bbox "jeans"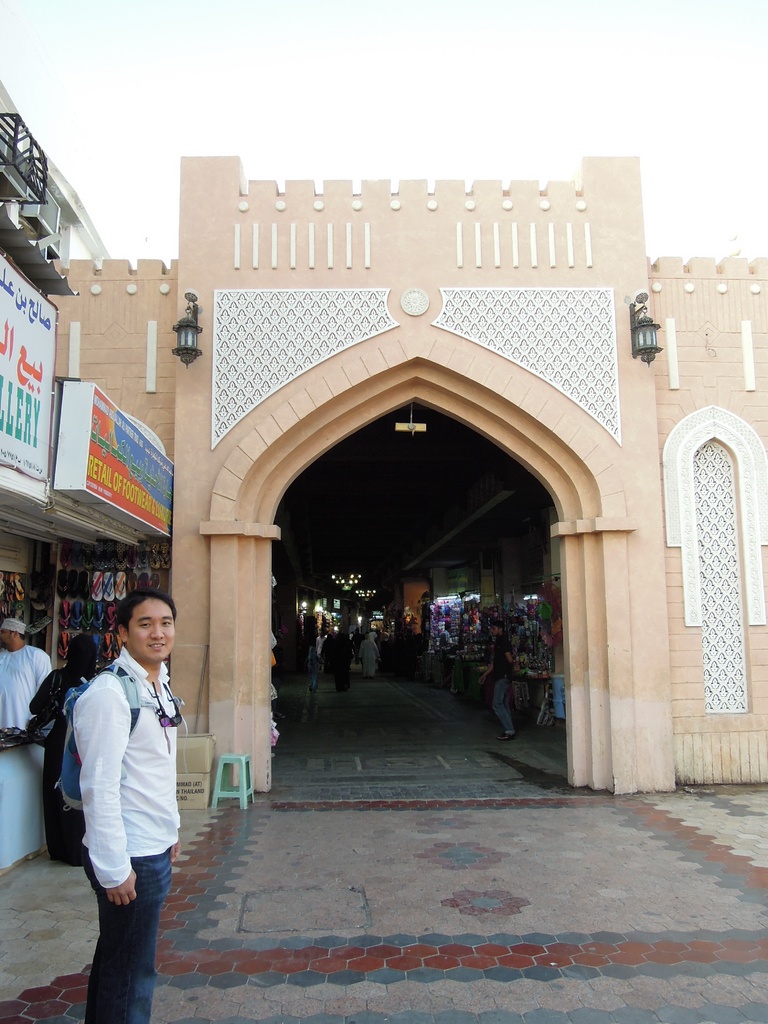
<bbox>492, 678, 512, 733</bbox>
